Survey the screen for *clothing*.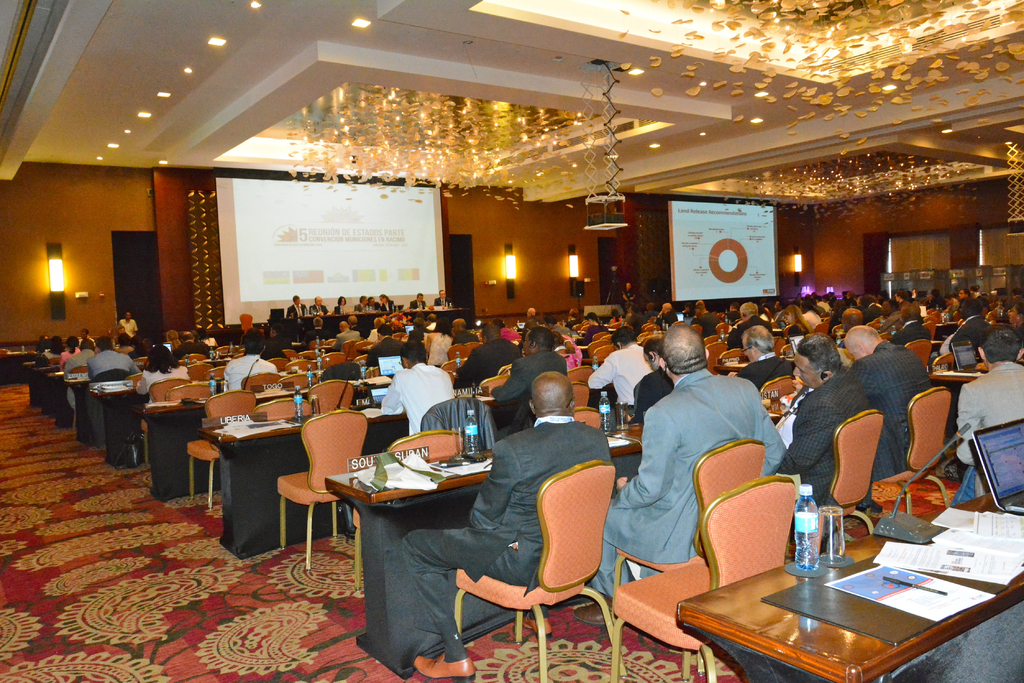
Survey found: x1=369, y1=336, x2=408, y2=368.
